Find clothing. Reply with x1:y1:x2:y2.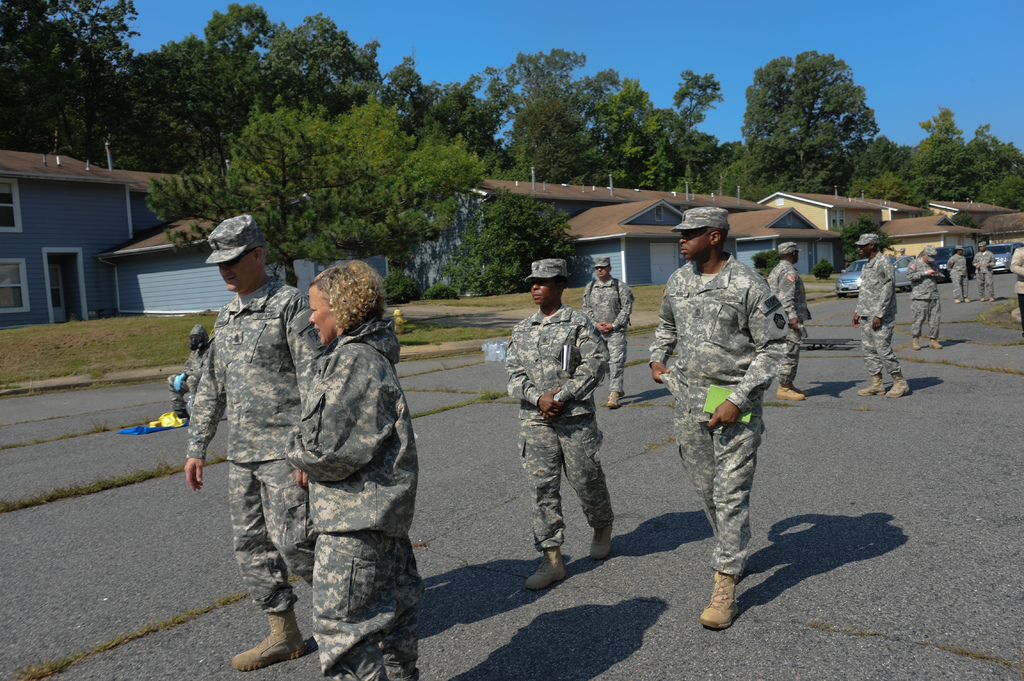
908:240:939:342.
